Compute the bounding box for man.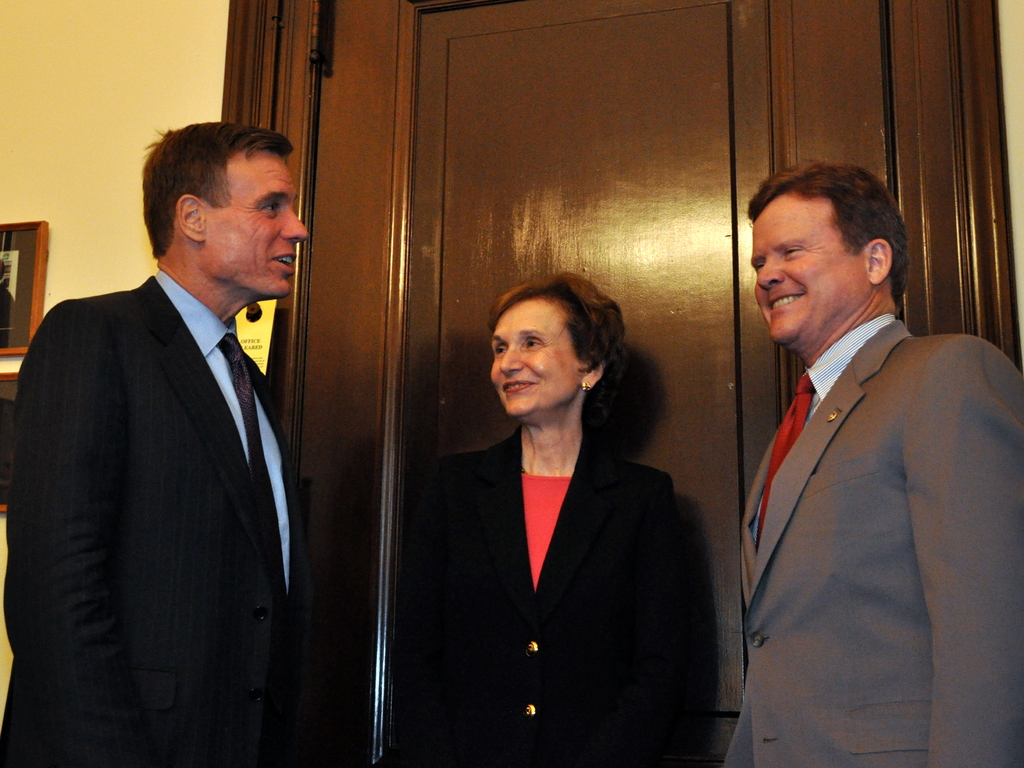
Rect(698, 142, 1014, 740).
